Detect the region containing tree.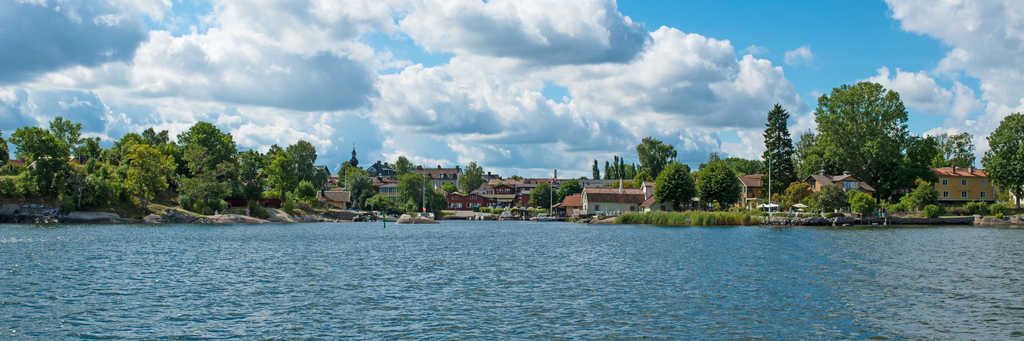
select_region(451, 159, 477, 196).
